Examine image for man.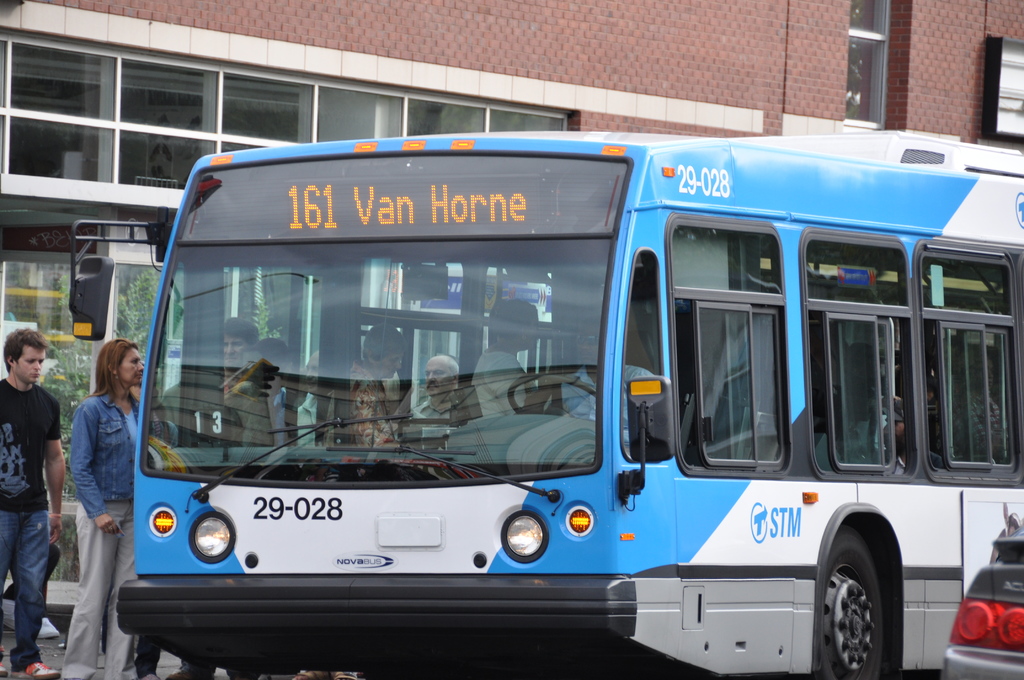
Examination result: pyautogui.locateOnScreen(553, 314, 655, 440).
